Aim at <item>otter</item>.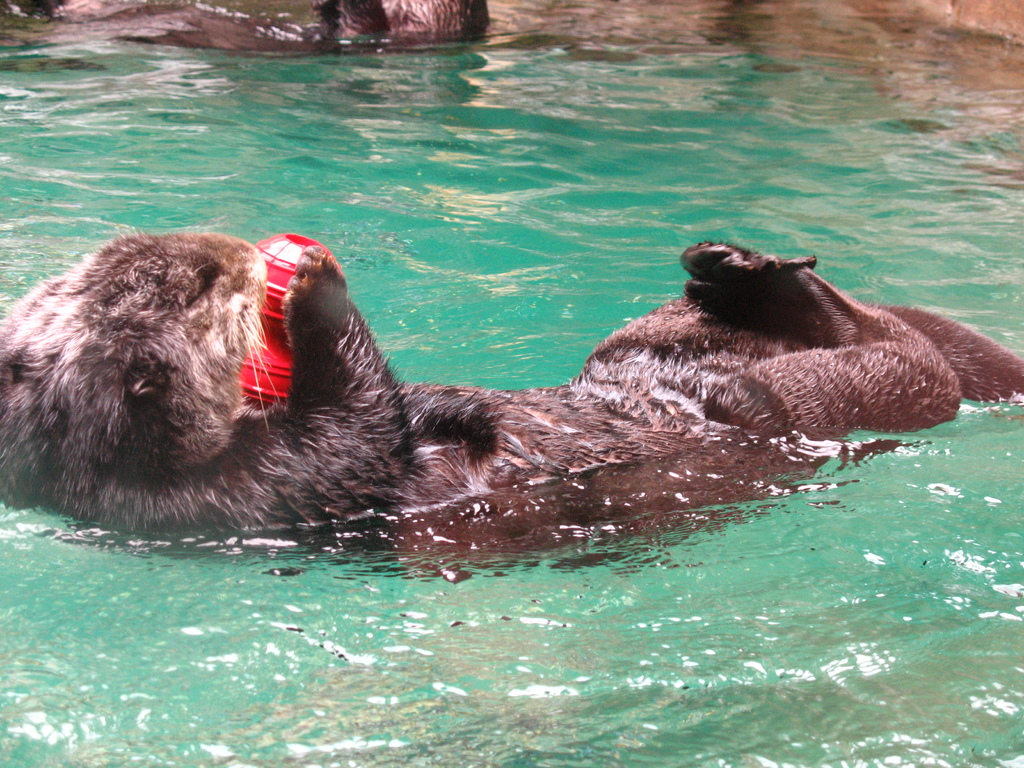
Aimed at BBox(0, 227, 1023, 564).
